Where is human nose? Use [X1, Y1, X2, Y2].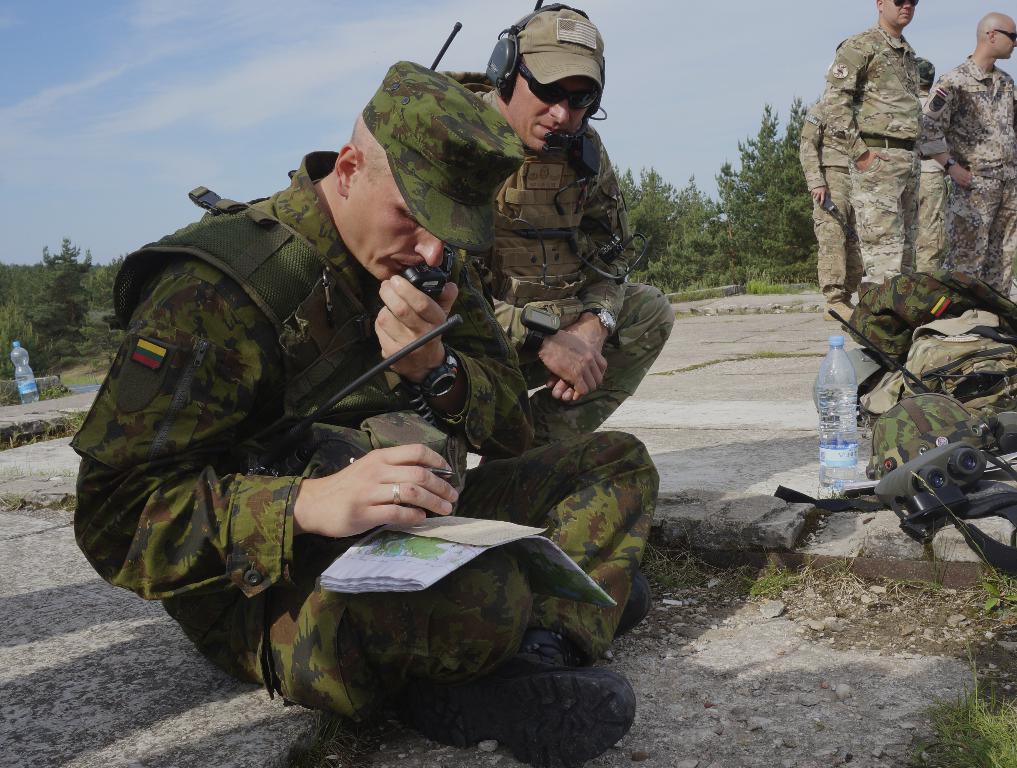
[899, 3, 912, 10].
